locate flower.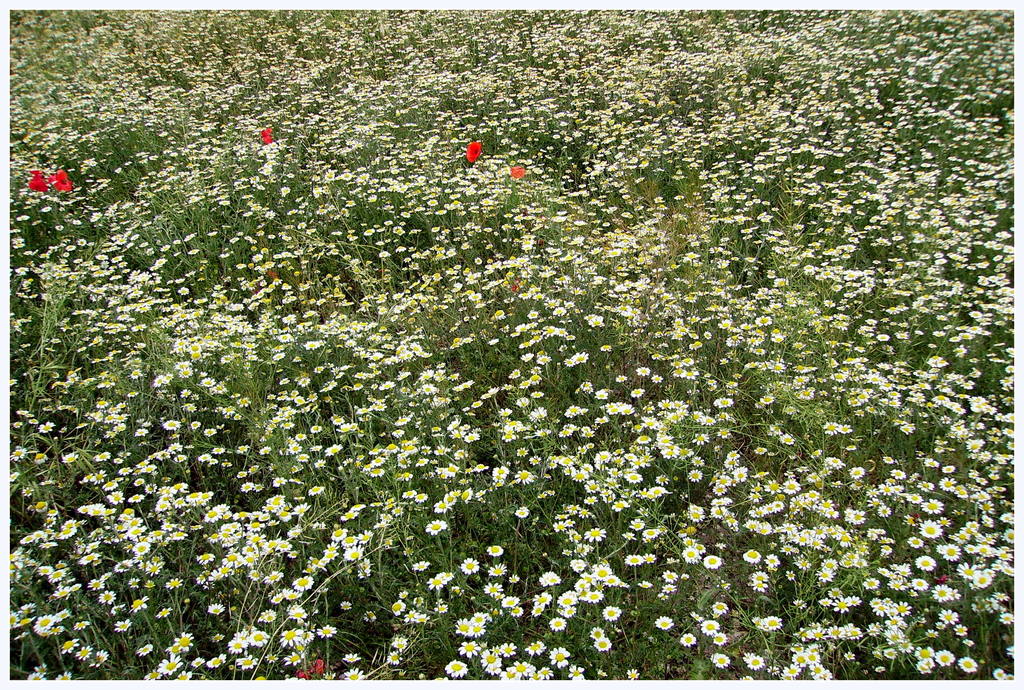
Bounding box: left=20, top=140, right=75, bottom=218.
